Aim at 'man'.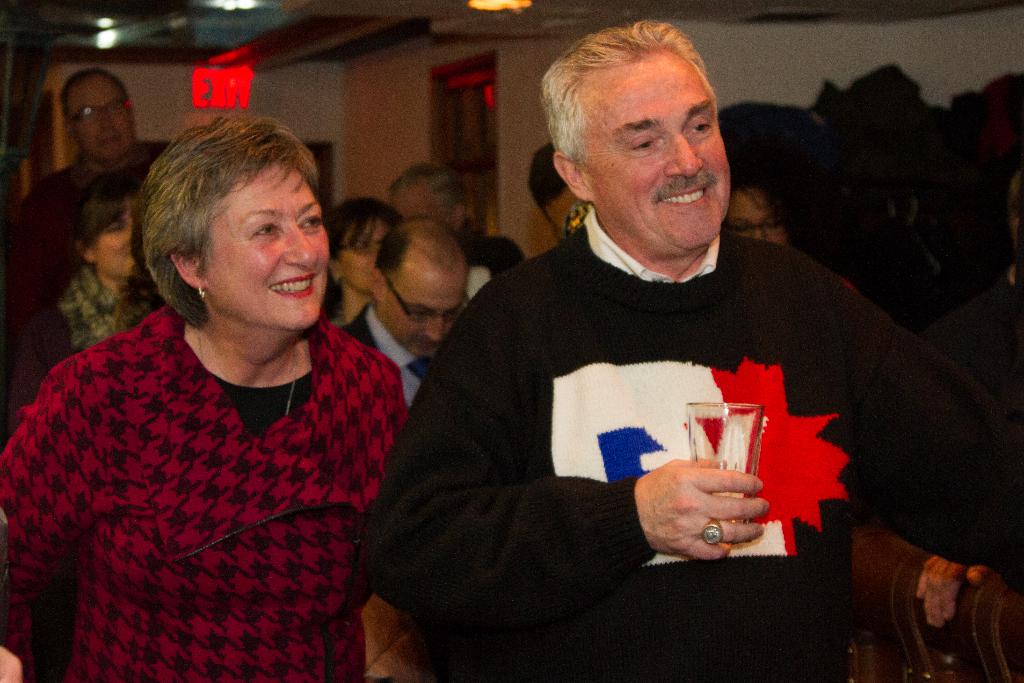
Aimed at 384:164:527:299.
